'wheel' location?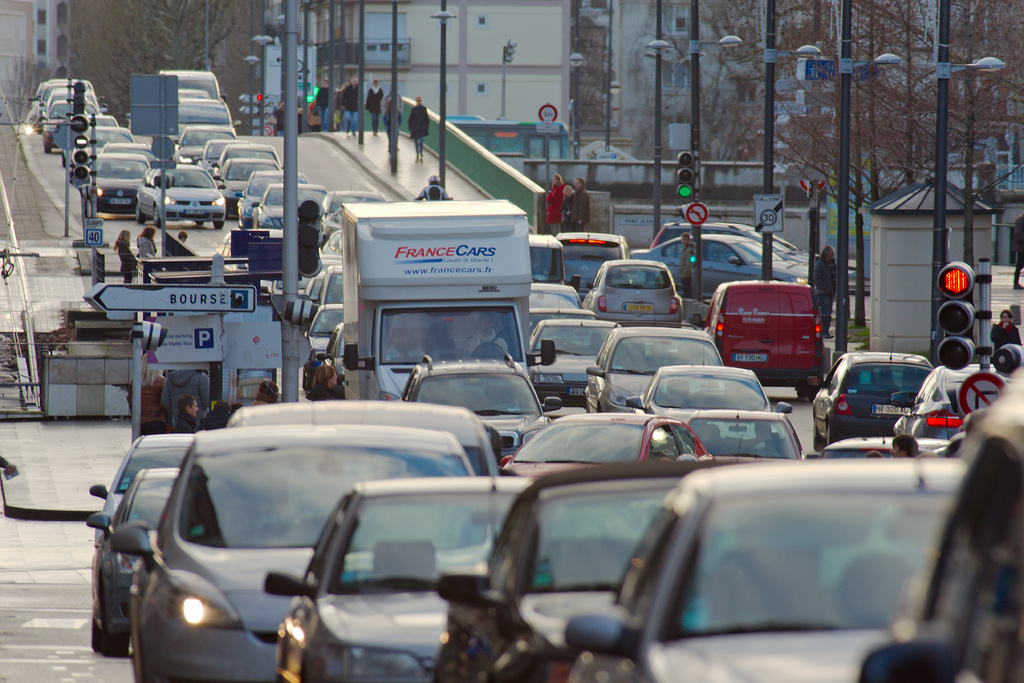
box=[136, 210, 146, 222]
